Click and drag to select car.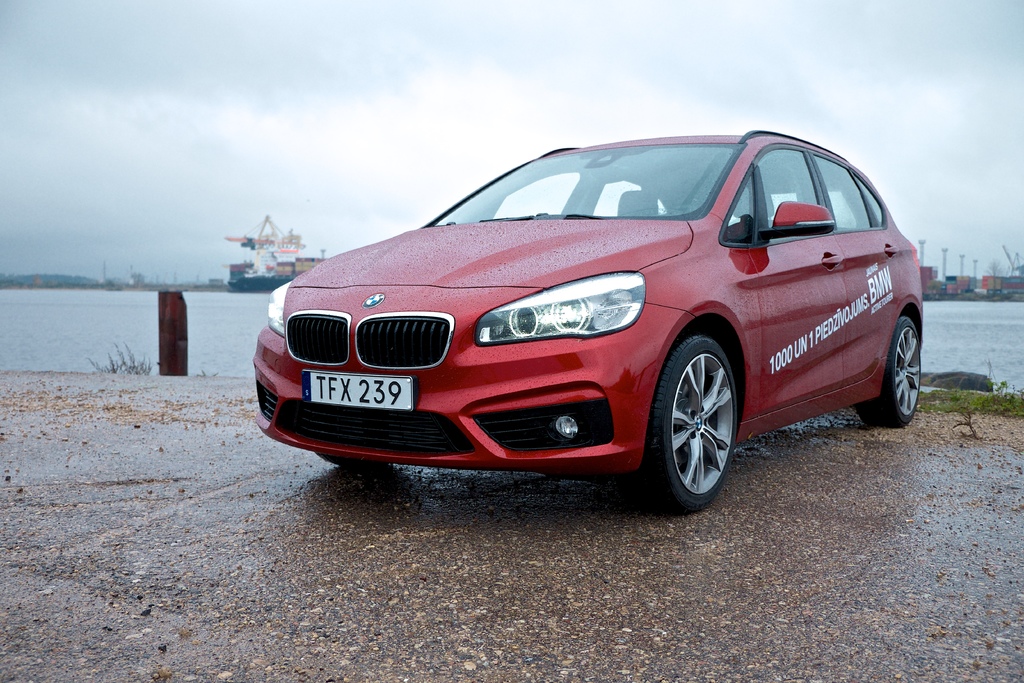
Selection: [229, 134, 934, 506].
